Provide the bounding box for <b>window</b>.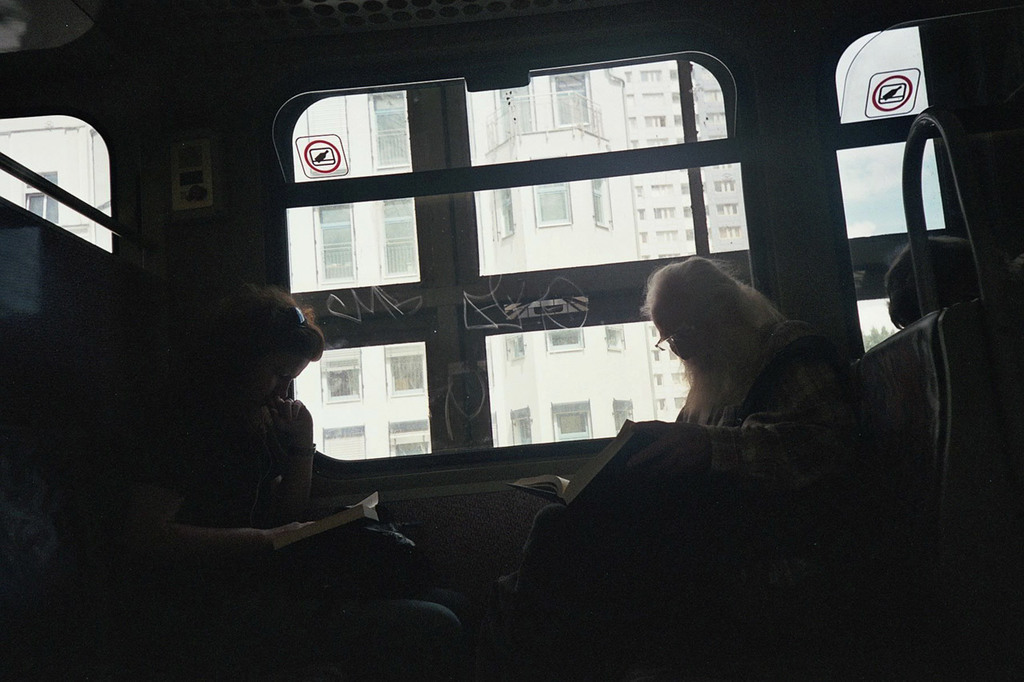
x1=612 y1=396 x2=638 y2=433.
